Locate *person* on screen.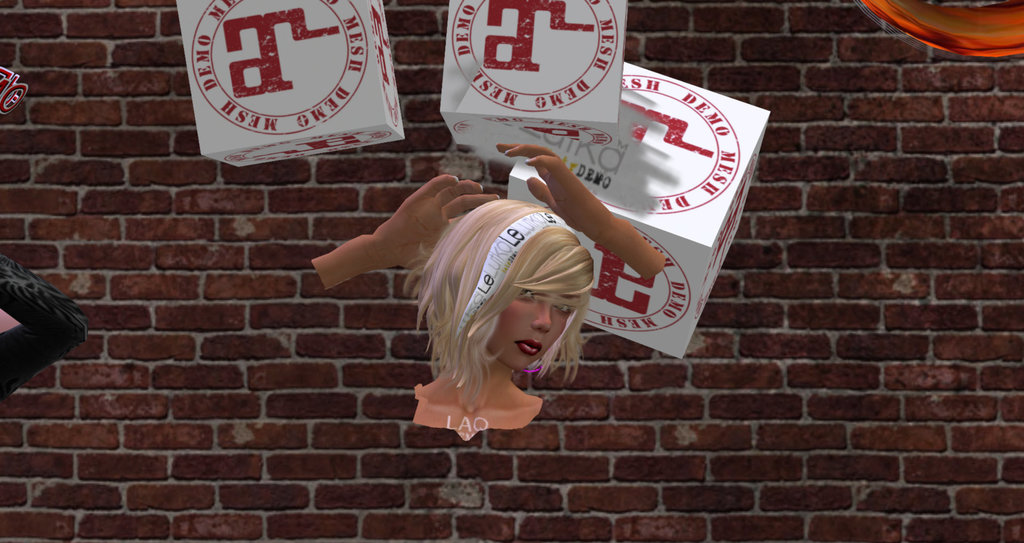
On screen at 413:202:590:439.
